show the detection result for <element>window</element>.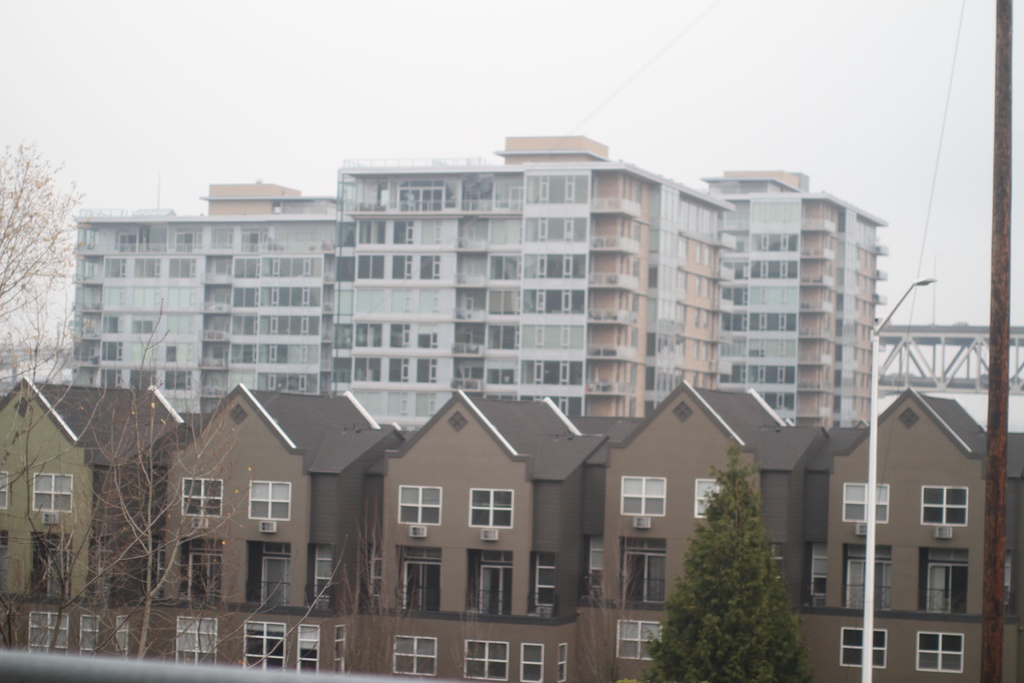
locate(203, 342, 229, 369).
